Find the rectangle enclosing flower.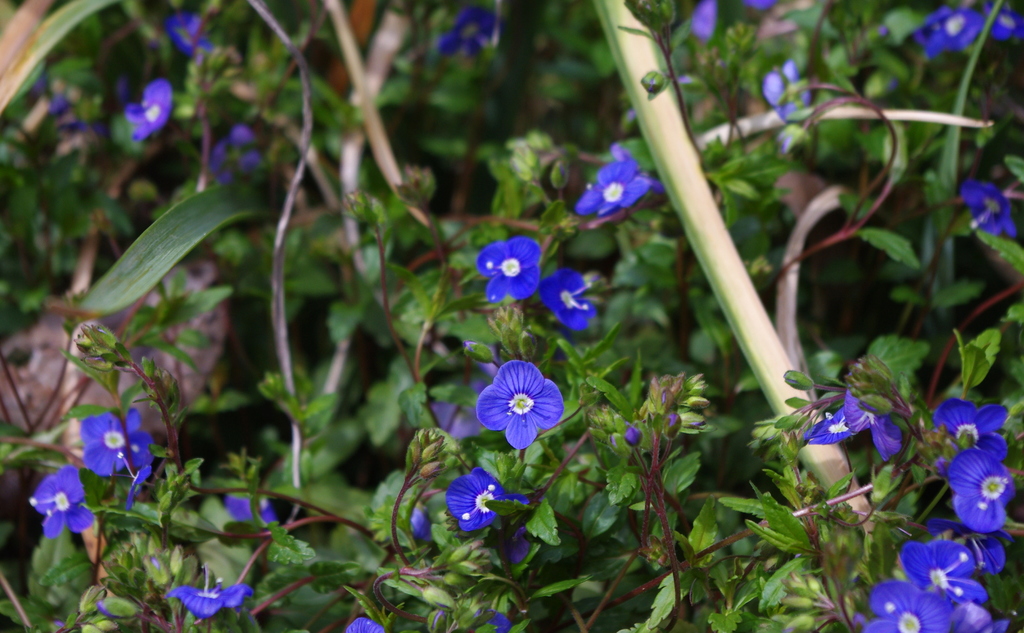
pyautogui.locateOnScreen(447, 477, 506, 532).
